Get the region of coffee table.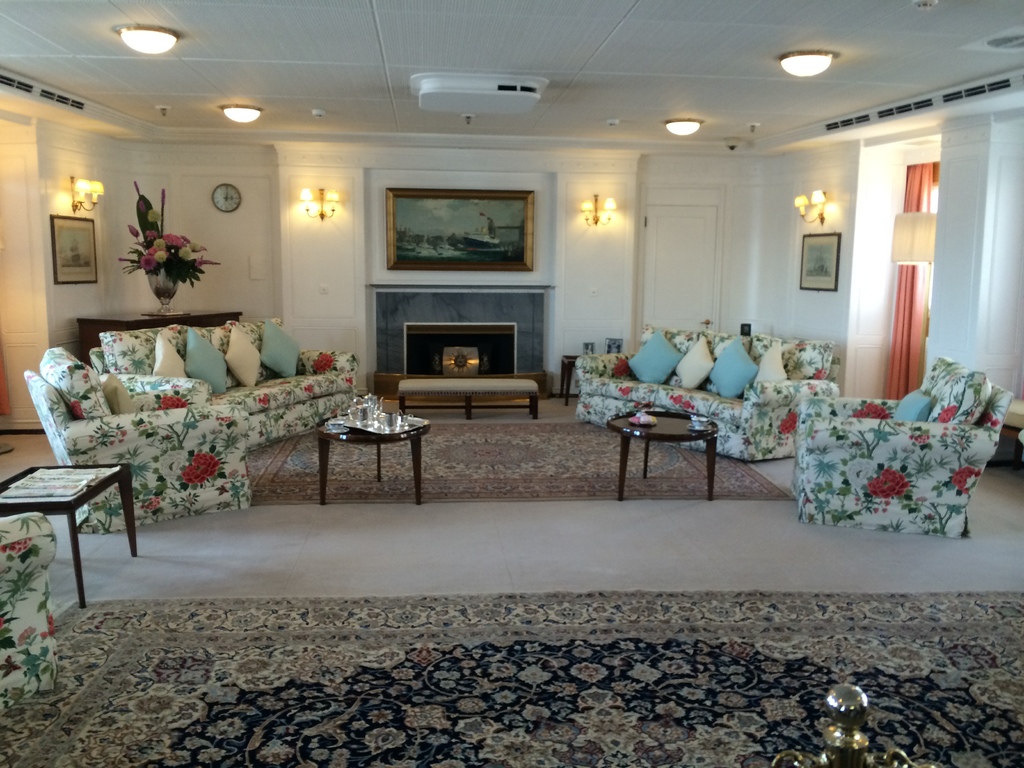
left=607, top=410, right=719, bottom=501.
